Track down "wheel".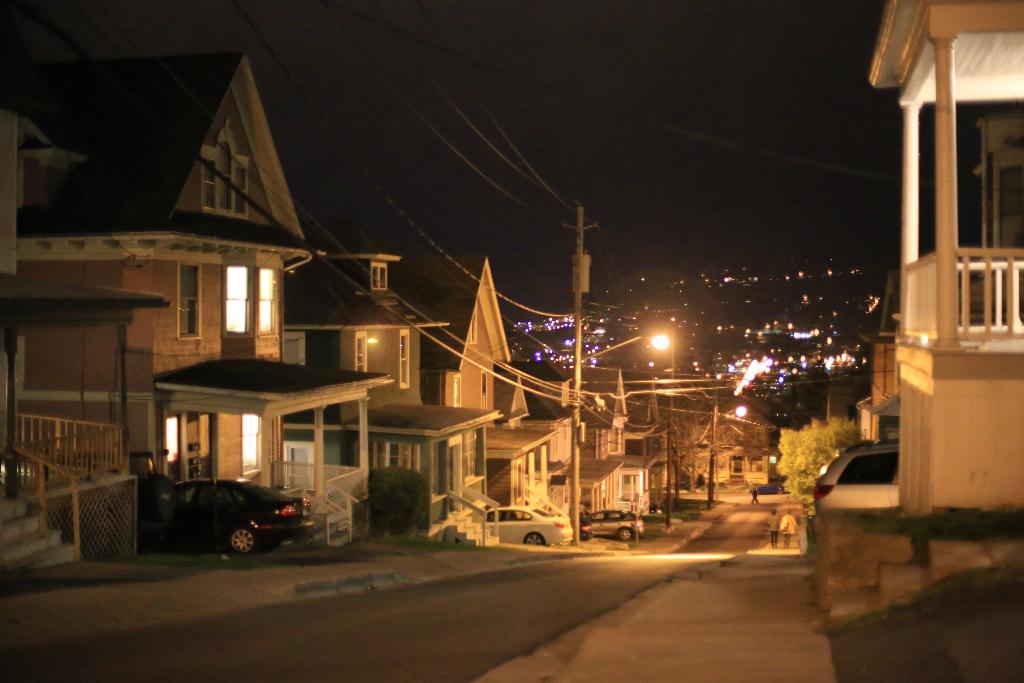
Tracked to bbox=[231, 527, 256, 555].
